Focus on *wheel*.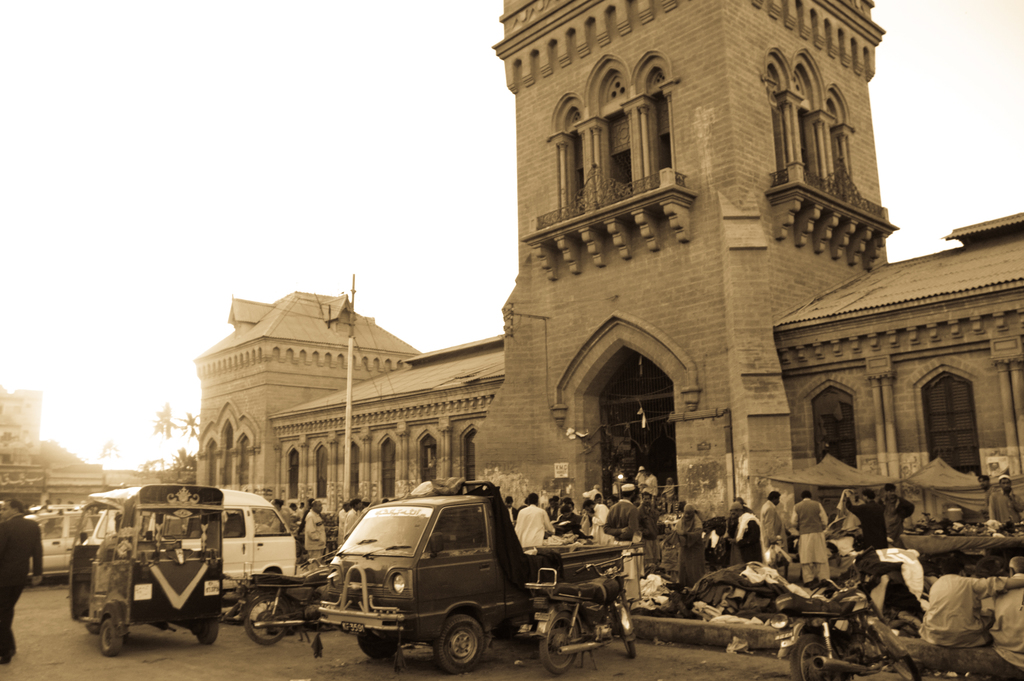
Focused at 430,612,488,675.
